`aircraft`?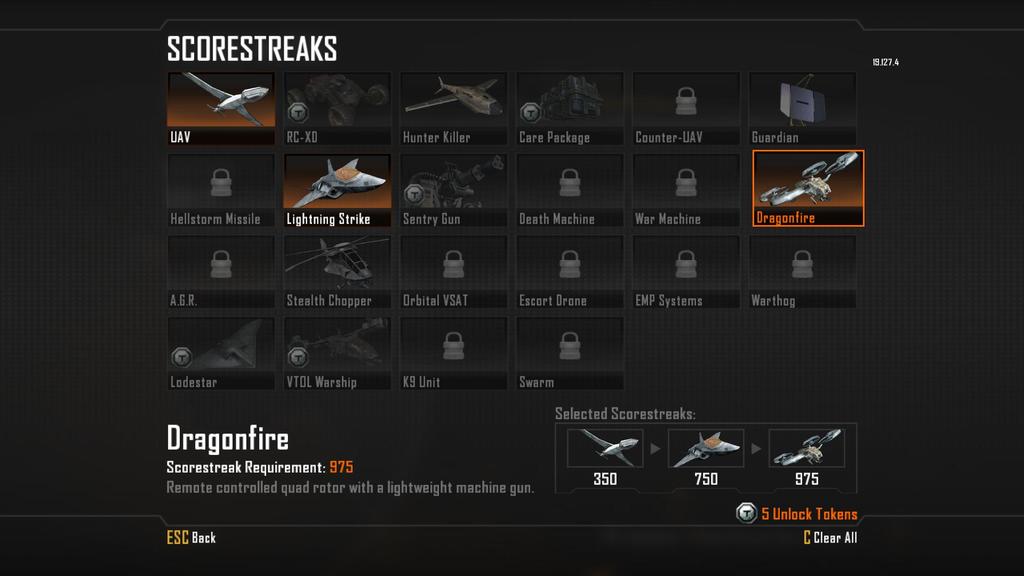
locate(290, 157, 385, 211)
